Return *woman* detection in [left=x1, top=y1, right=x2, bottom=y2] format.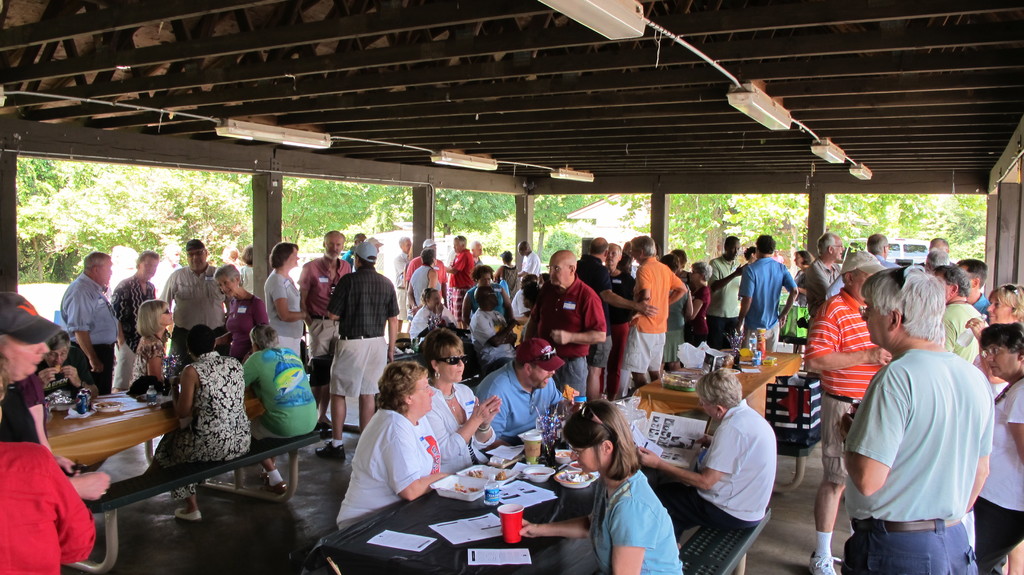
[left=152, top=323, right=253, bottom=518].
